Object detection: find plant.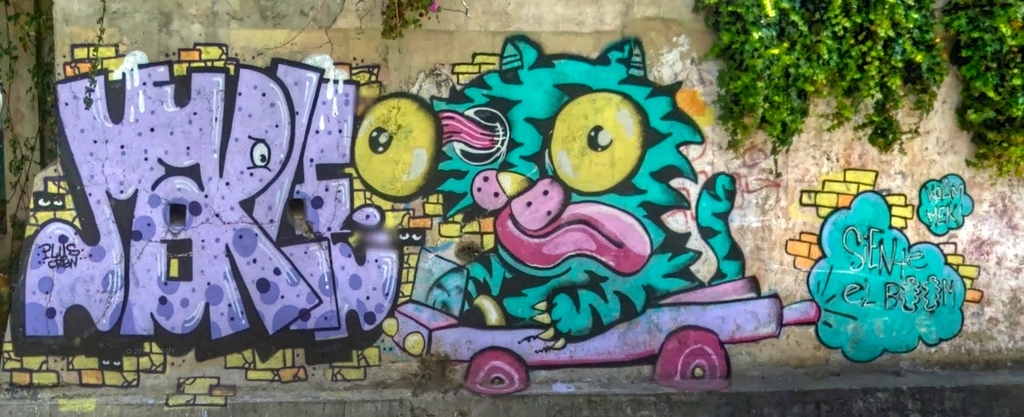
380 3 441 39.
